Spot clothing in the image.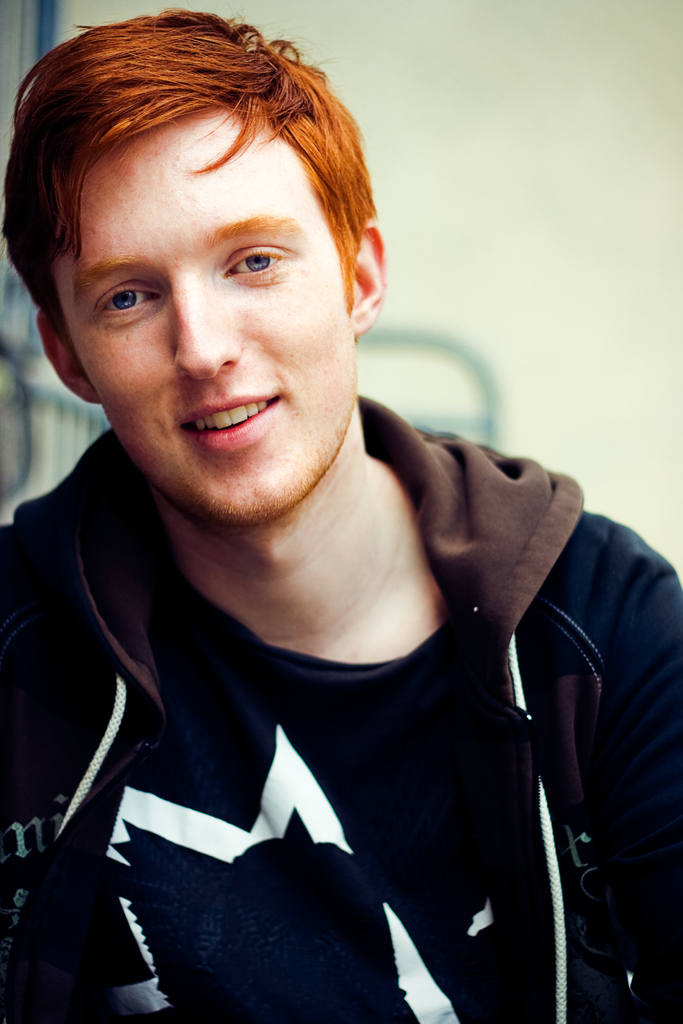
clothing found at (25, 330, 643, 1023).
